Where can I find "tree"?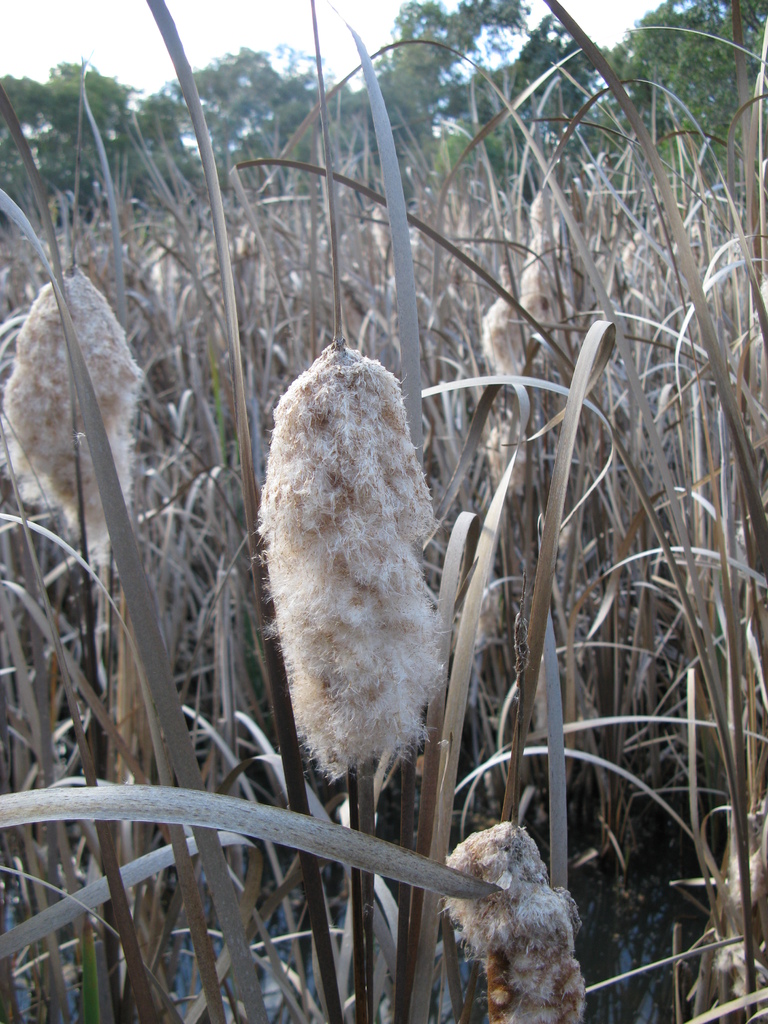
You can find it at rect(611, 0, 765, 191).
